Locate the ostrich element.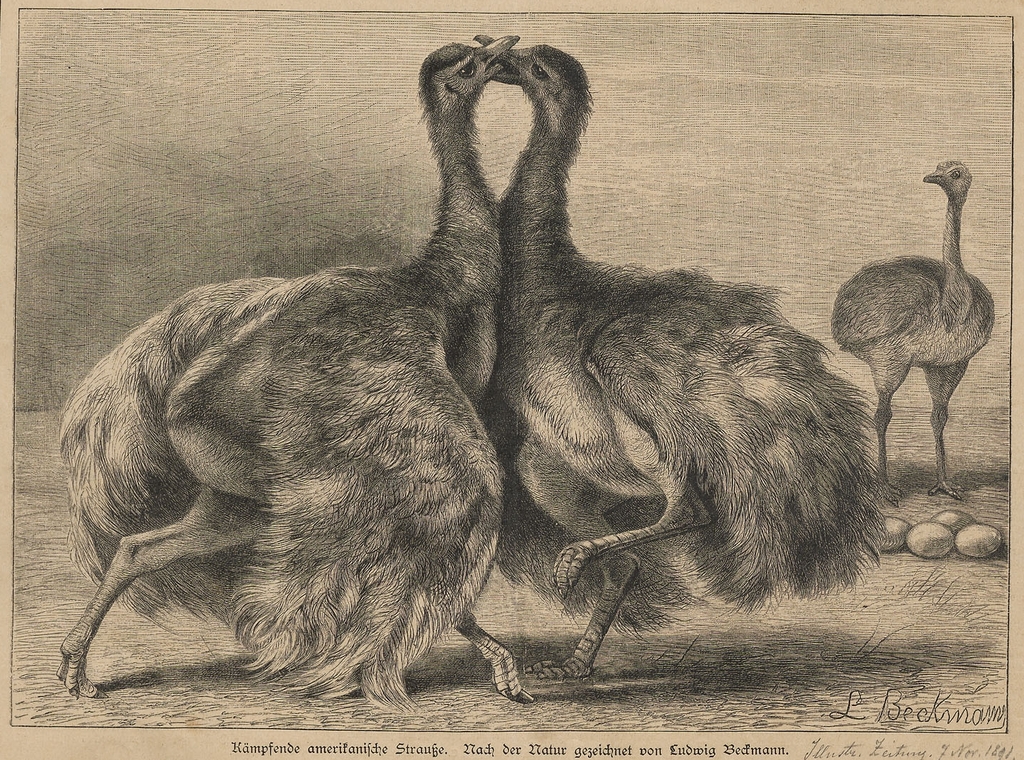
Element bbox: left=826, top=160, right=1000, bottom=501.
